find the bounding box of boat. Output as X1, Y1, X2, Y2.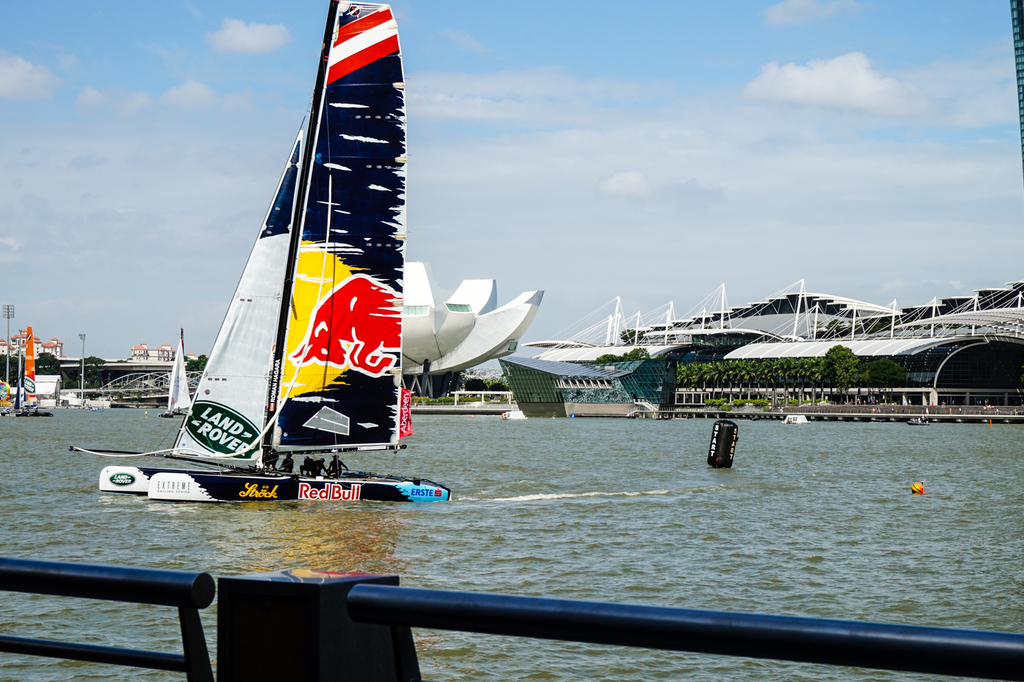
76, 35, 479, 516.
